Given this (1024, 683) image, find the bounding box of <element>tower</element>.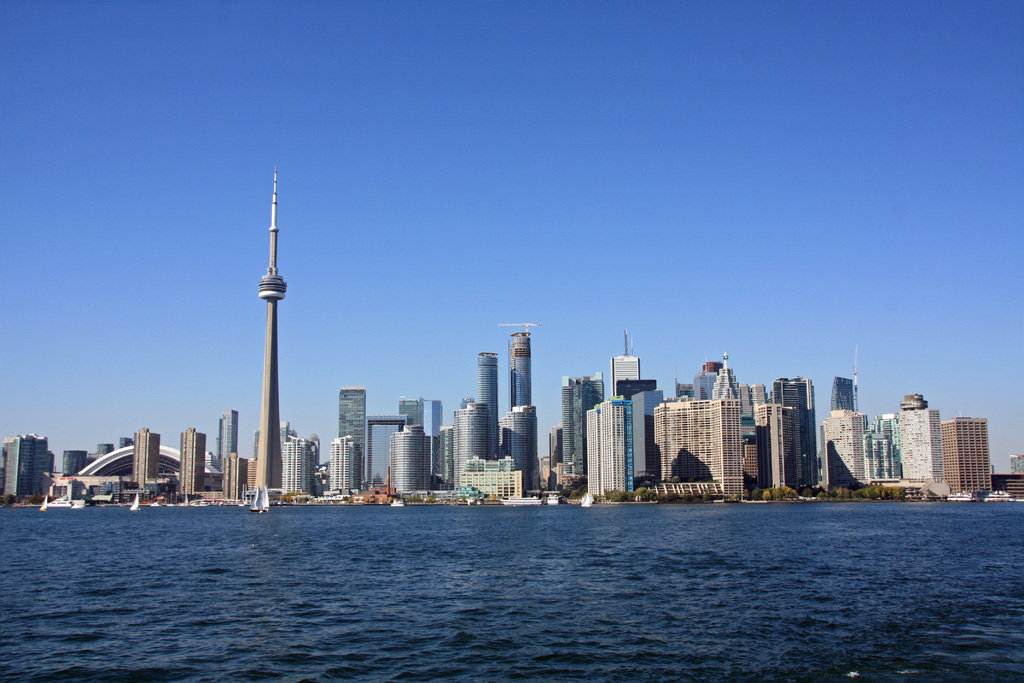
[459,400,483,490].
